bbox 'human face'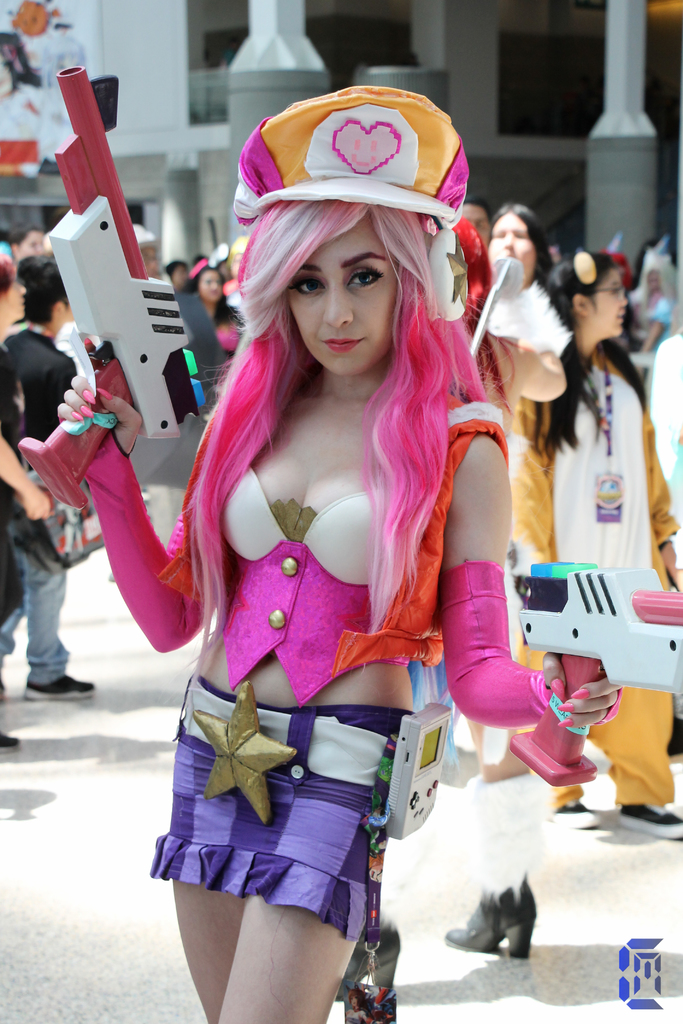
box(284, 209, 397, 369)
